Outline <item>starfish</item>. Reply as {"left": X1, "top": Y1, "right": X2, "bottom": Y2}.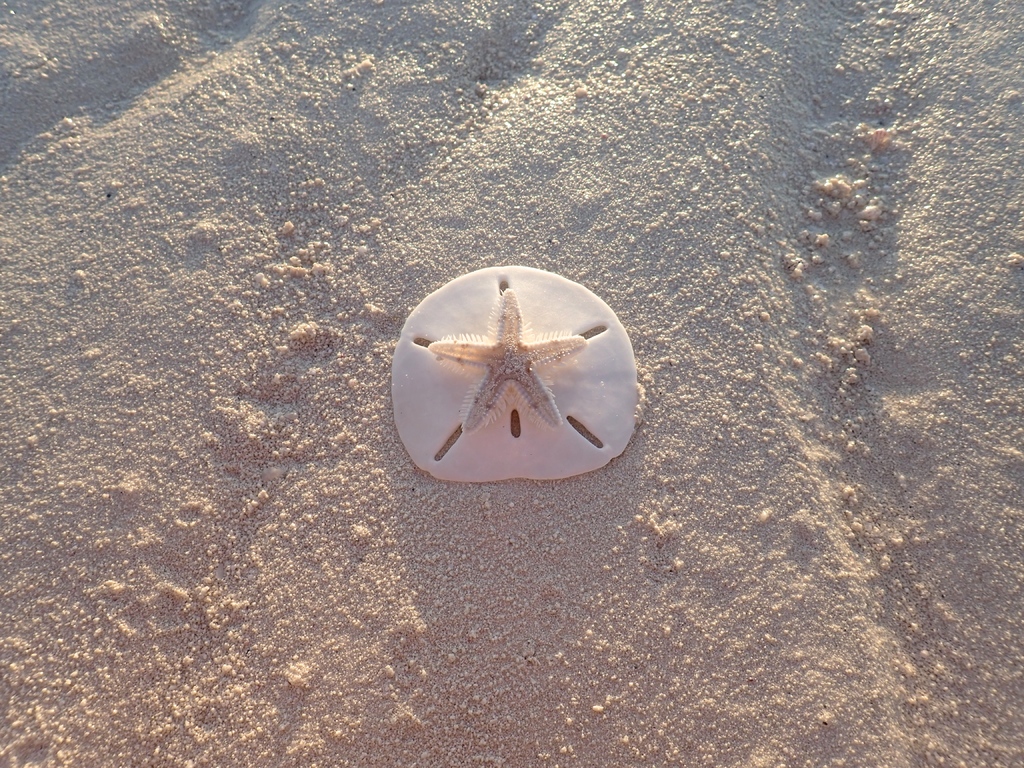
{"left": 433, "top": 283, "right": 586, "bottom": 437}.
